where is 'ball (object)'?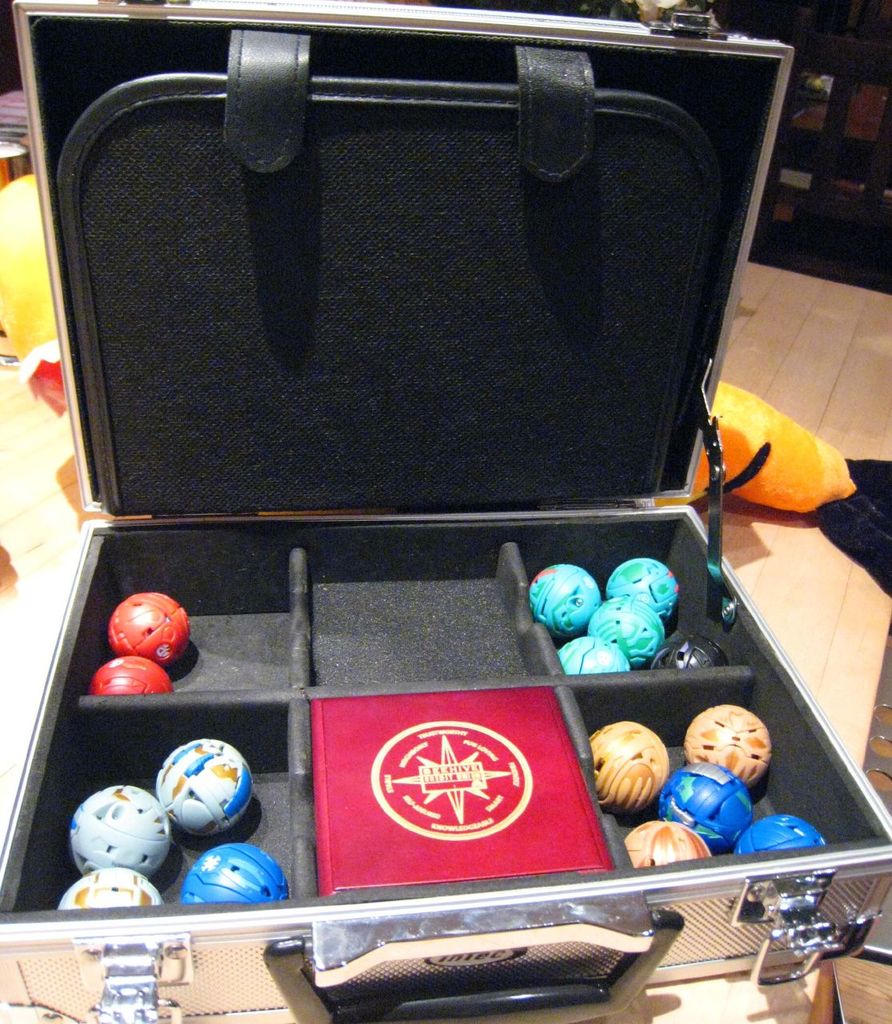
62/867/155/911.
